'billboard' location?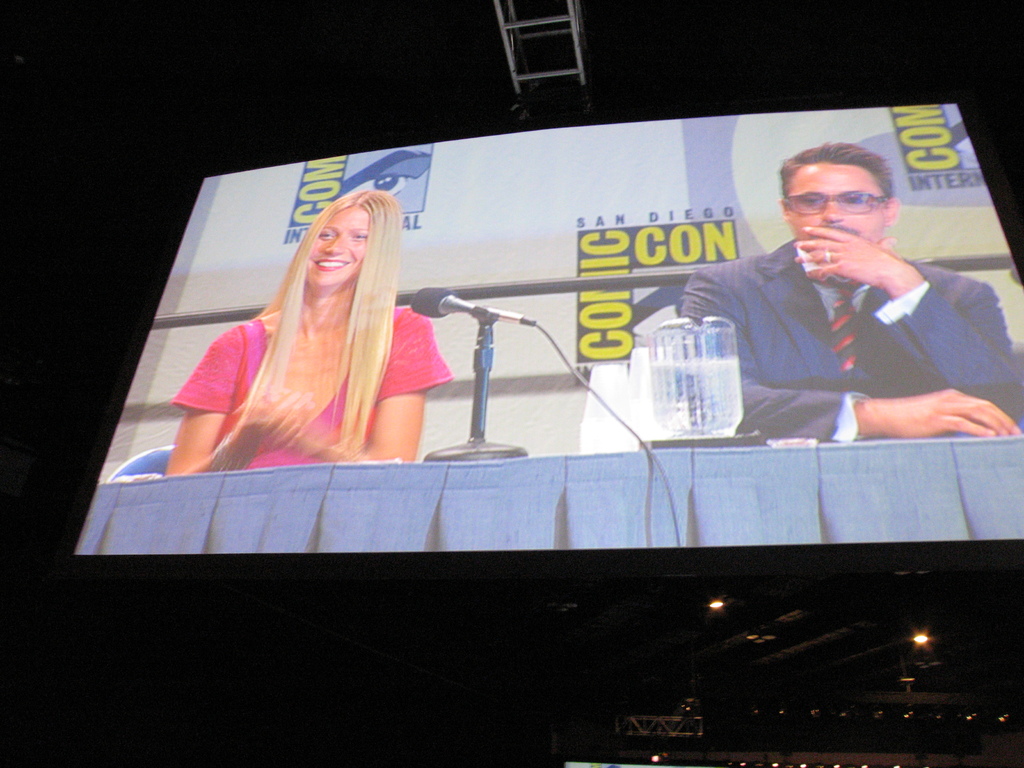
bbox=[90, 115, 1023, 567]
